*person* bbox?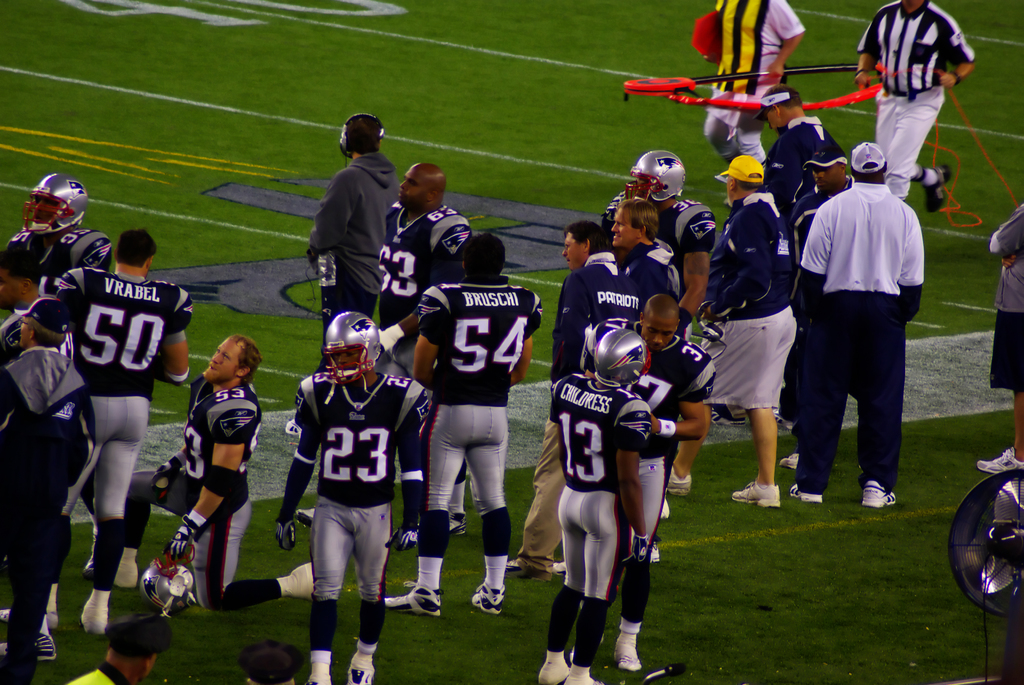
crop(82, 326, 326, 610)
